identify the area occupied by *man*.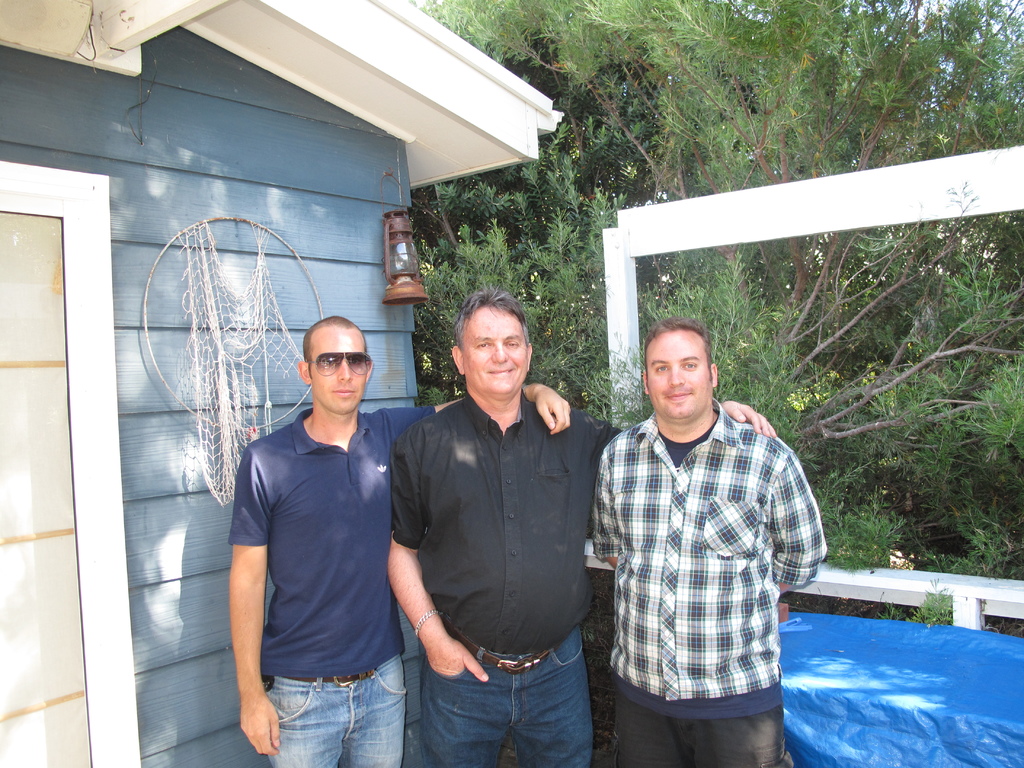
Area: crop(213, 286, 430, 767).
